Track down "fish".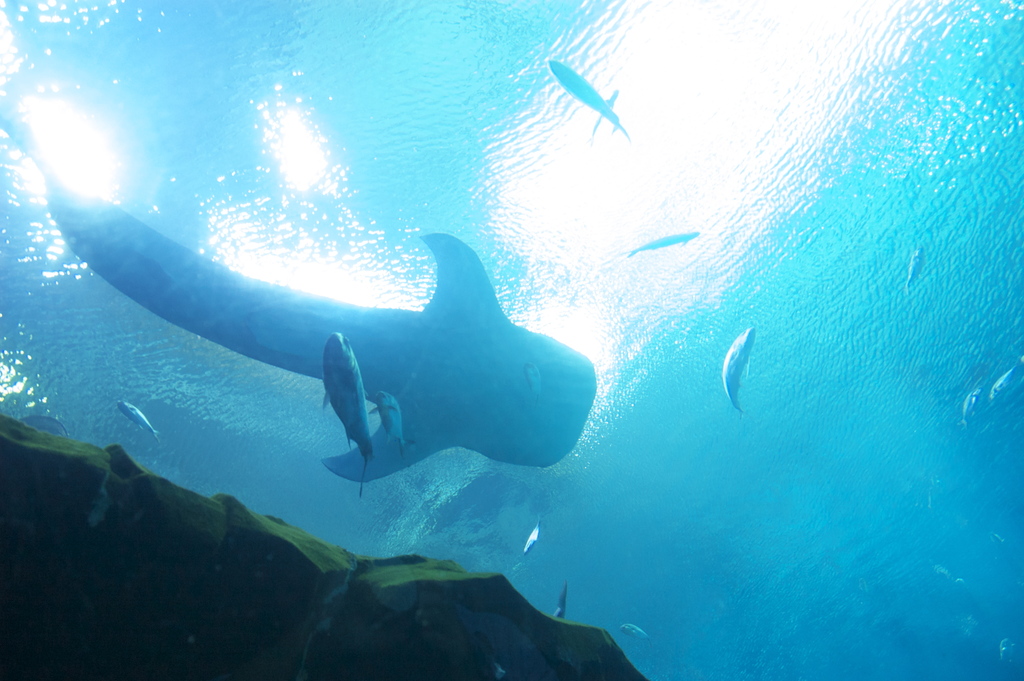
Tracked to [369, 389, 414, 458].
